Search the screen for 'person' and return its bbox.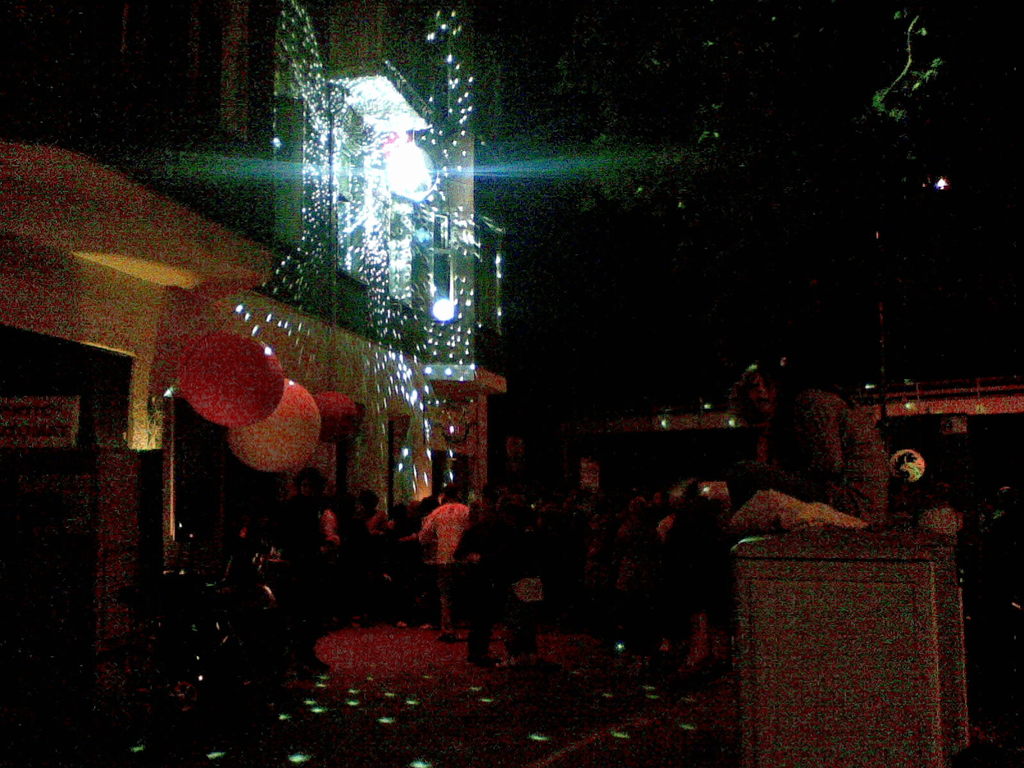
Found: {"x1": 733, "y1": 344, "x2": 890, "y2": 534}.
